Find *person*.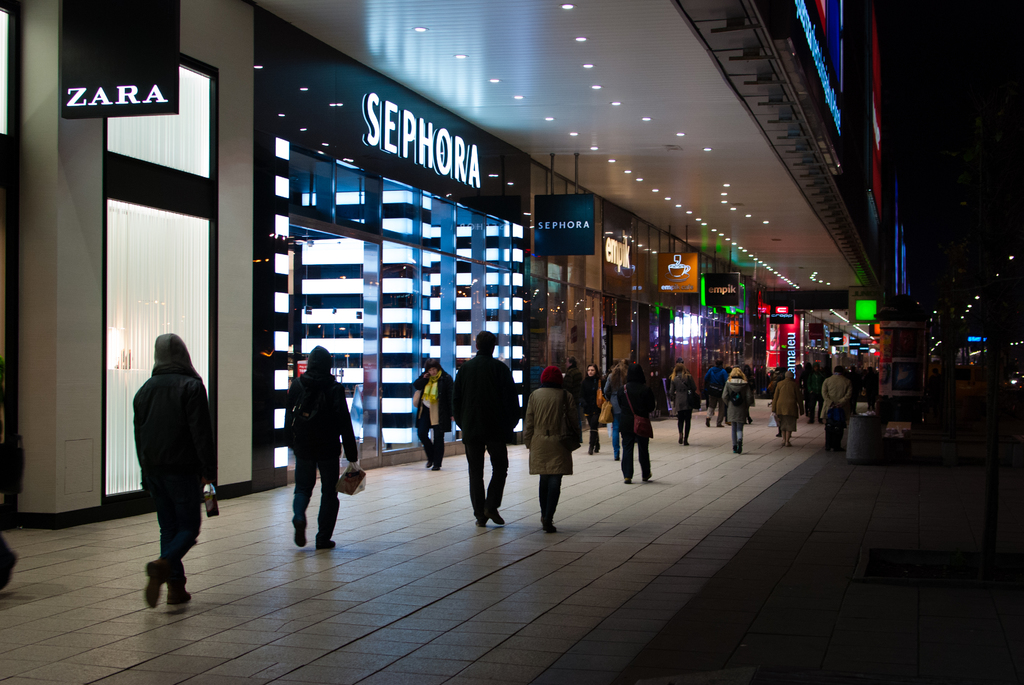
bbox=[666, 359, 702, 451].
